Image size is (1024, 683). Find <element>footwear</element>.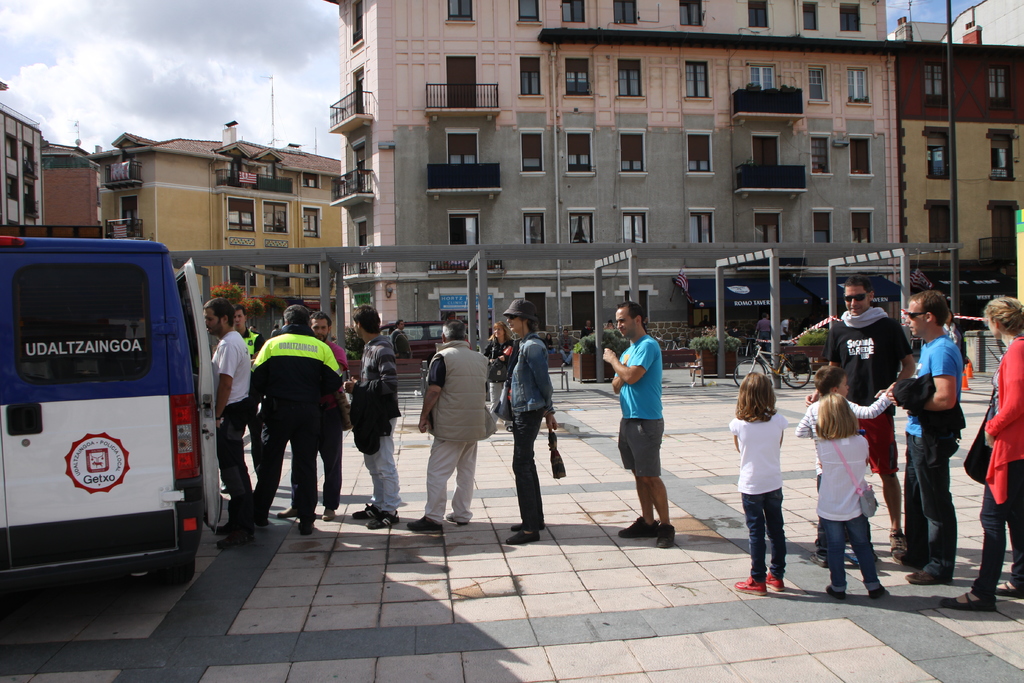
Rect(868, 582, 884, 602).
